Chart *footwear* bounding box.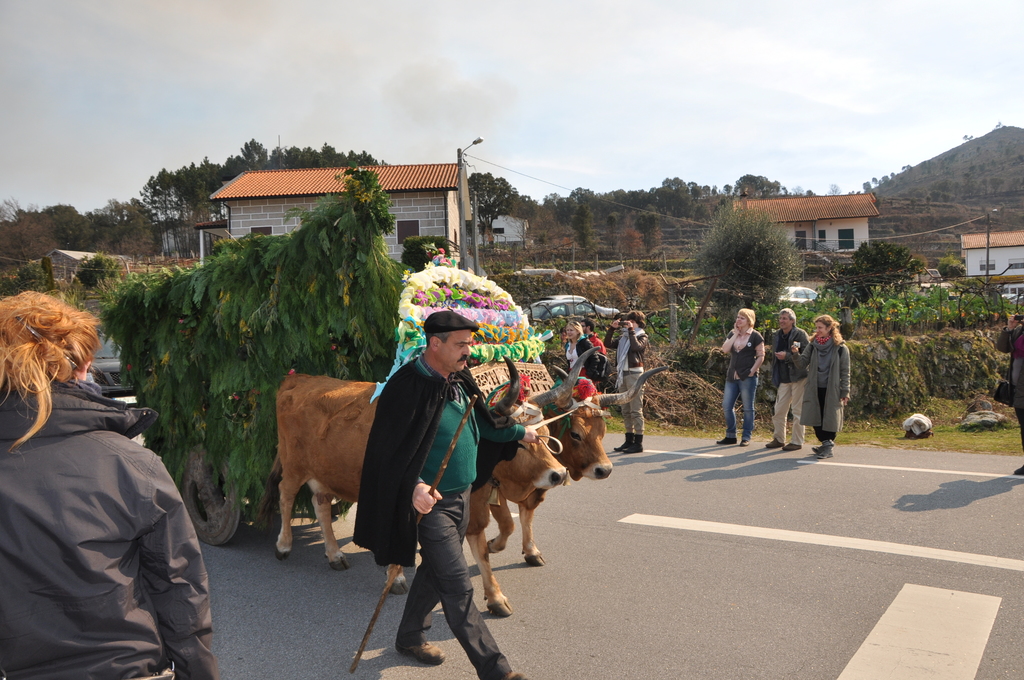
Charted: (left=614, top=429, right=635, bottom=451).
